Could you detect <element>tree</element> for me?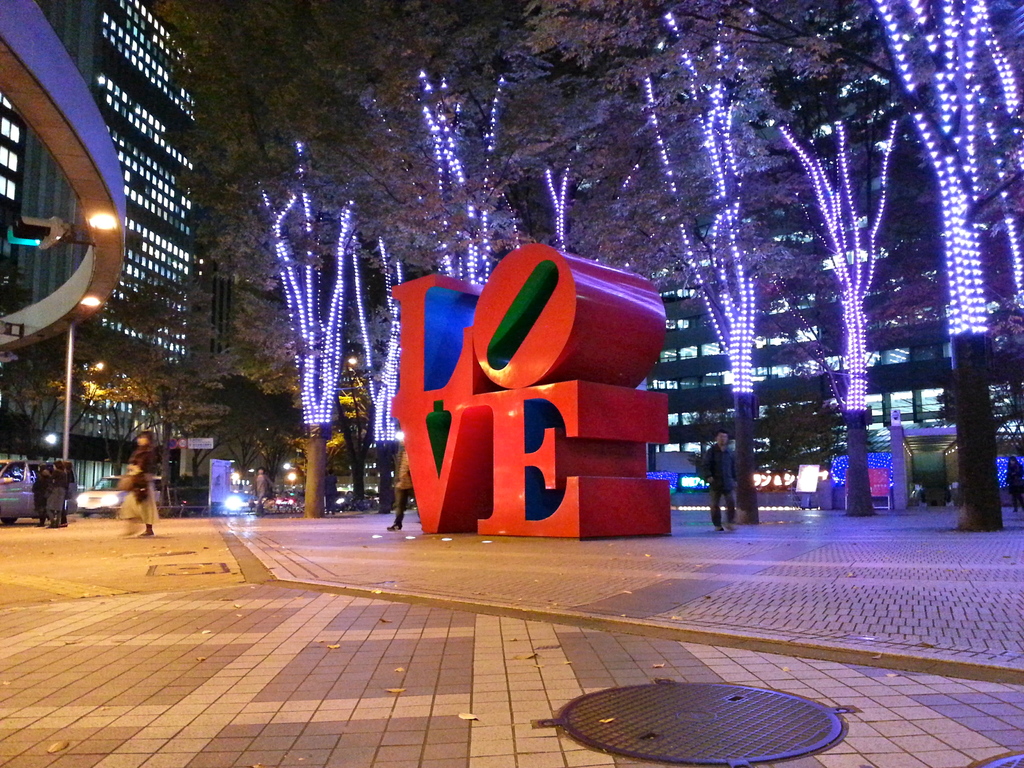
Detection result: BBox(83, 268, 245, 523).
